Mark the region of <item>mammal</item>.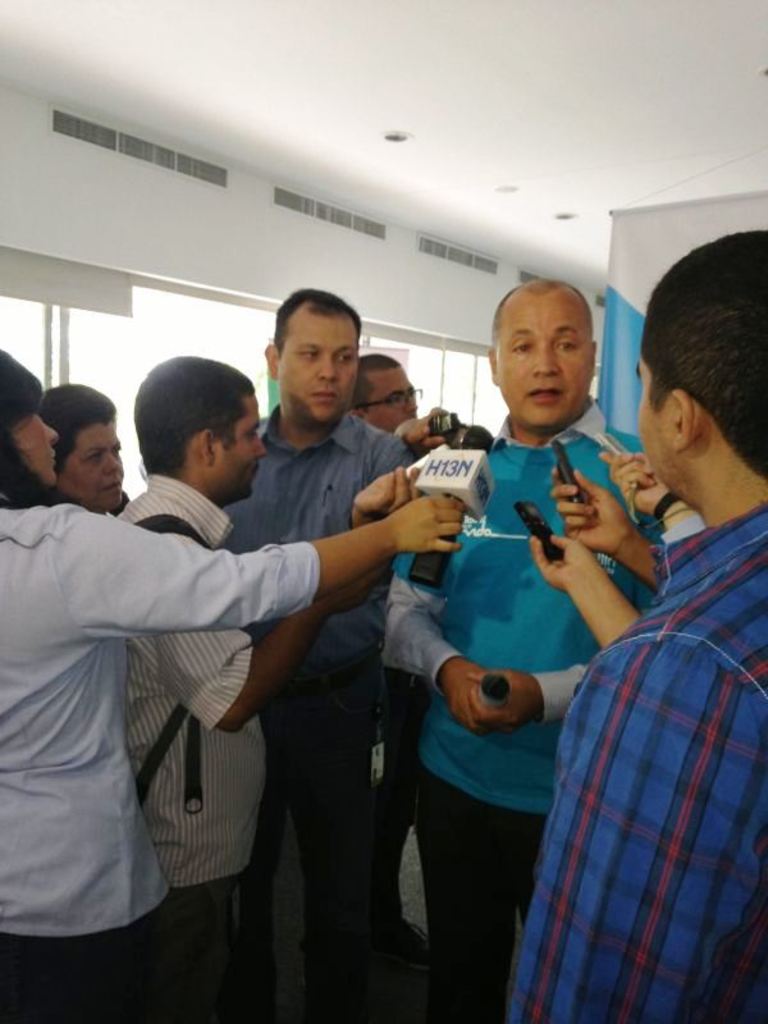
Region: select_region(502, 225, 767, 1021).
